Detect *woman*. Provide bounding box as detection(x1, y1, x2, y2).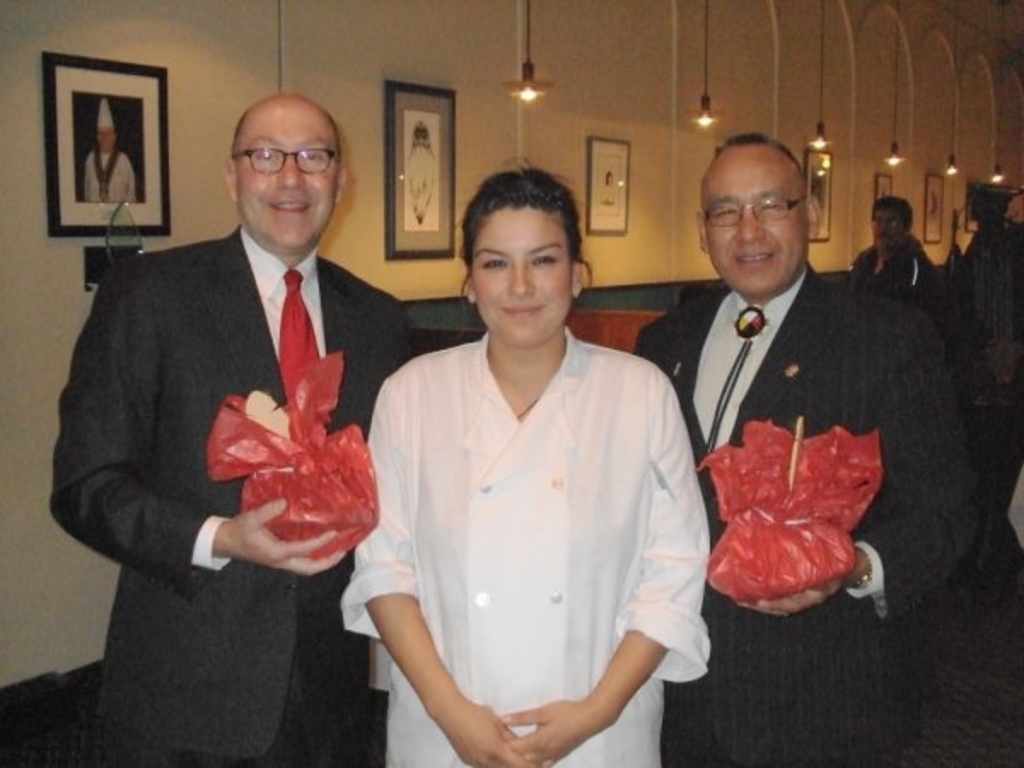
detection(343, 186, 712, 767).
